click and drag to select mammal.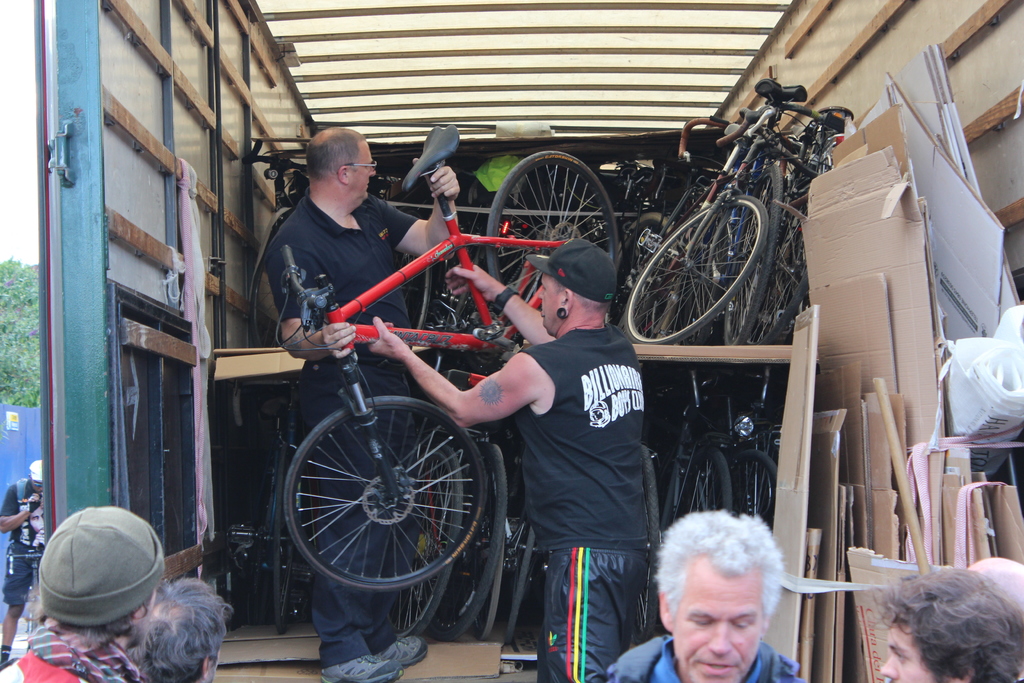
Selection: [left=266, top=129, right=463, bottom=682].
